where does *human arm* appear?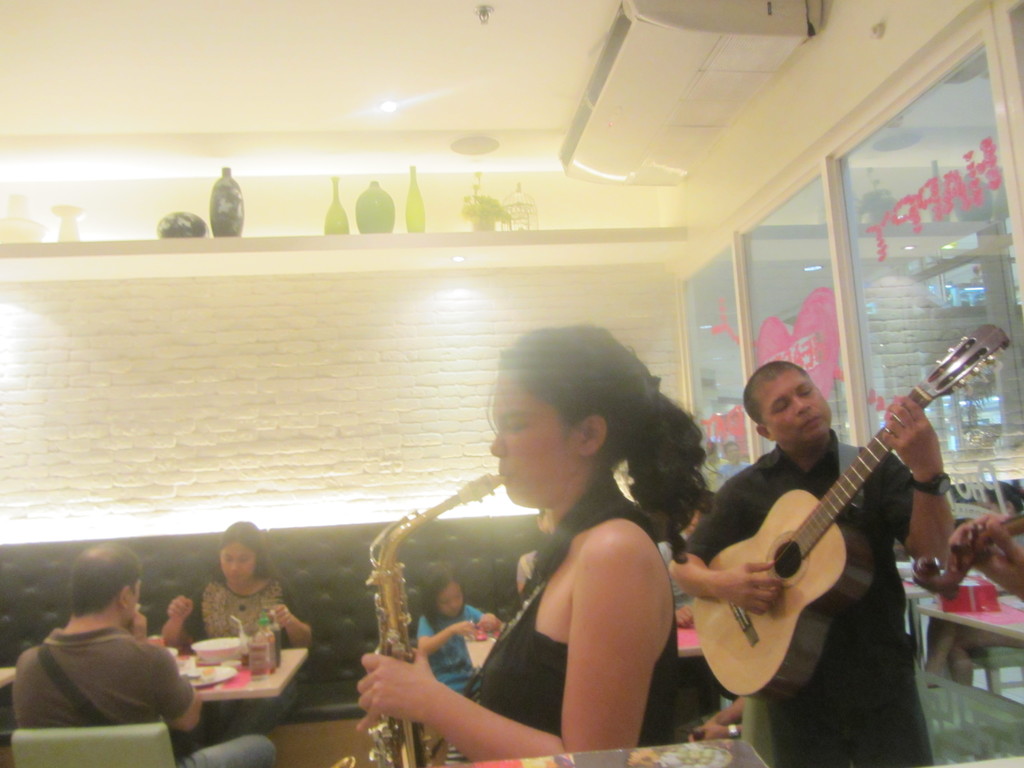
Appears at crop(660, 477, 789, 621).
